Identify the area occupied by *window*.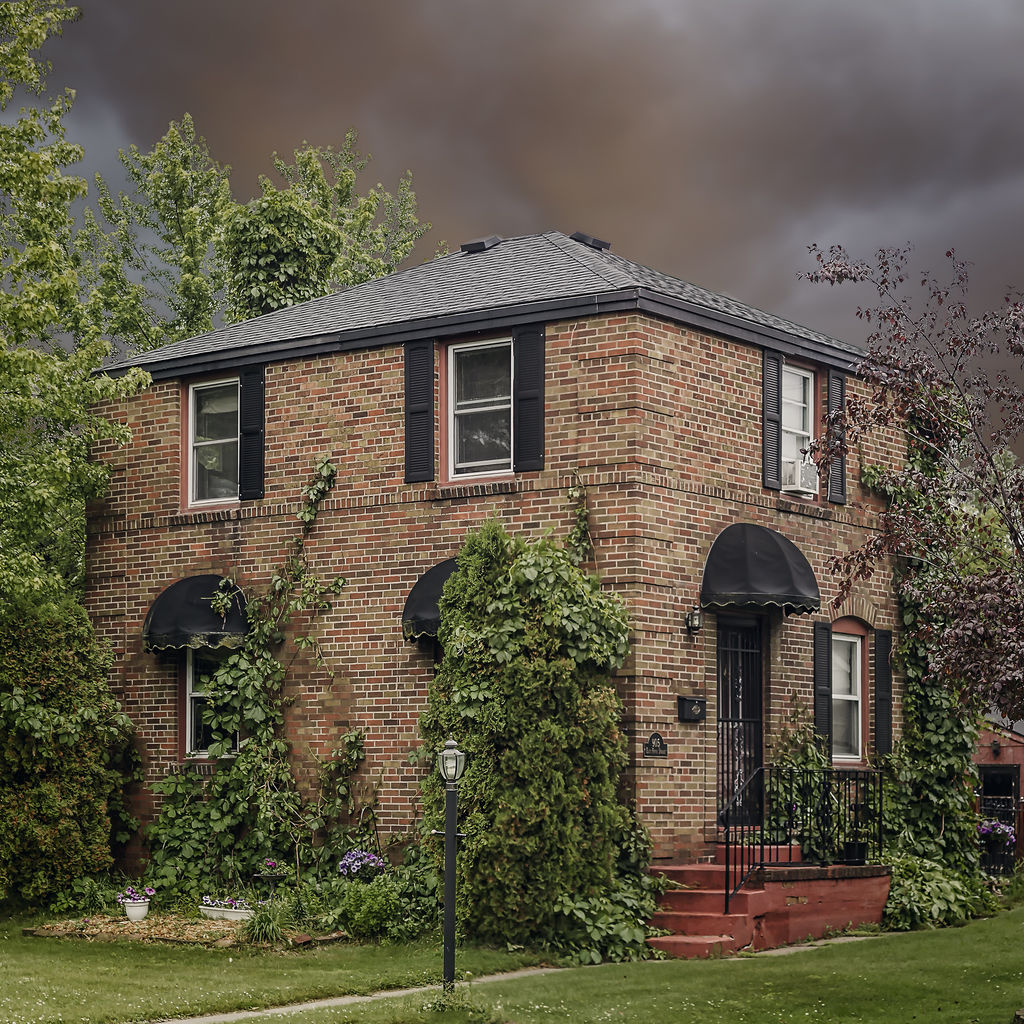
Area: box(446, 344, 516, 479).
